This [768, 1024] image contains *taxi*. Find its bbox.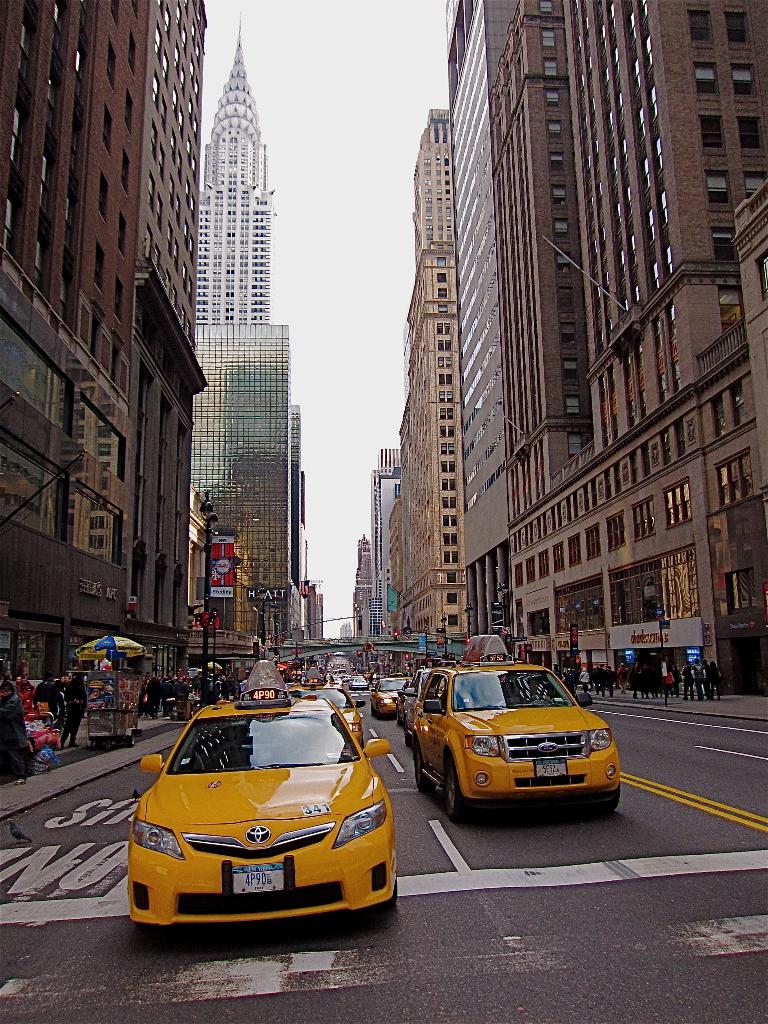
(left=397, top=651, right=624, bottom=823).
